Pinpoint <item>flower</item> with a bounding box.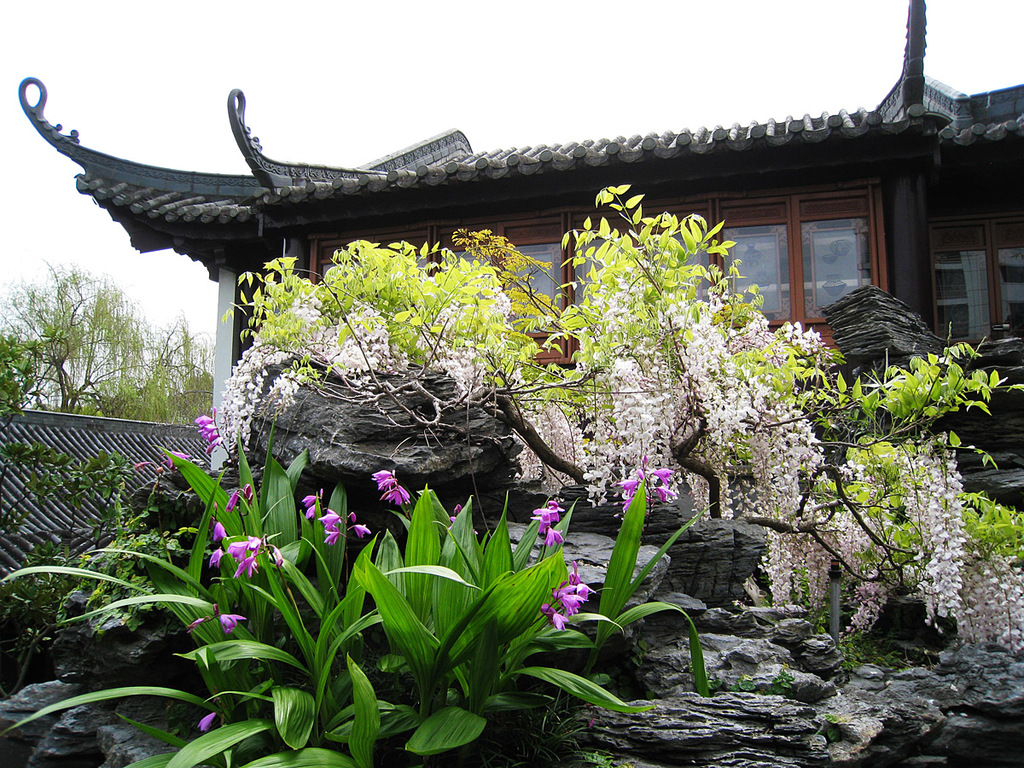
(365, 466, 393, 491).
